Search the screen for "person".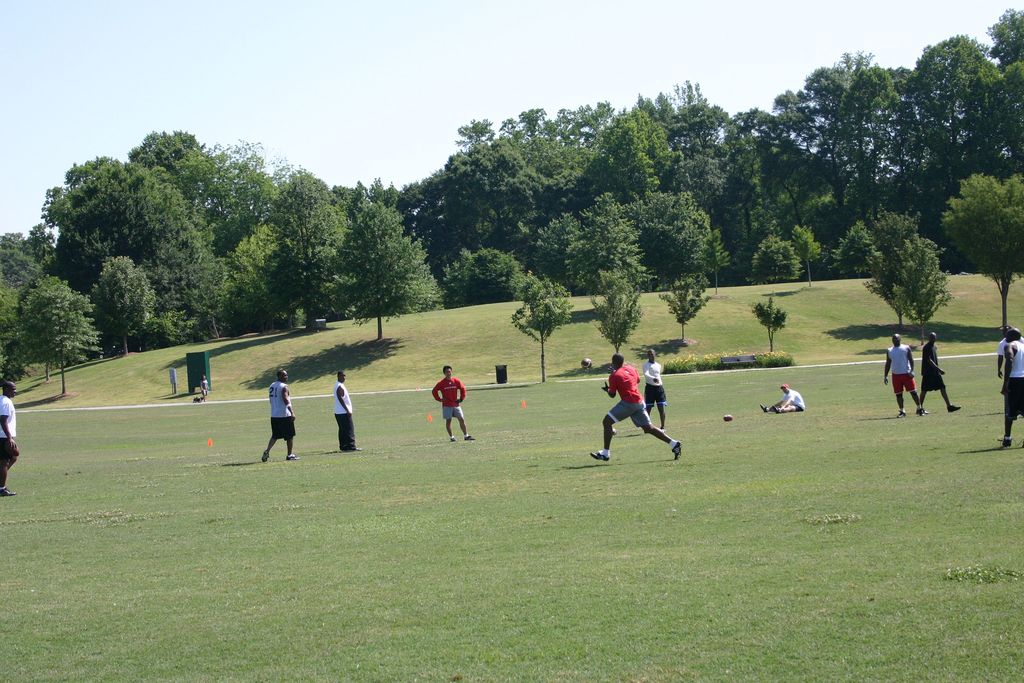
Found at x1=332, y1=372, x2=362, y2=450.
